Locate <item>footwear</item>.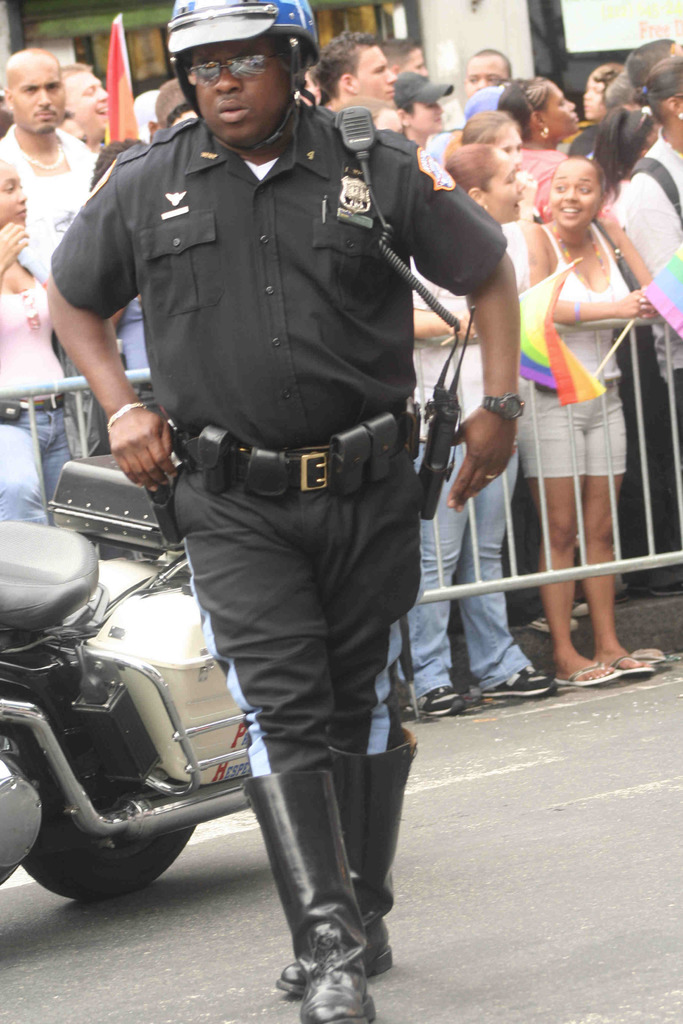
Bounding box: select_region(481, 663, 557, 700).
